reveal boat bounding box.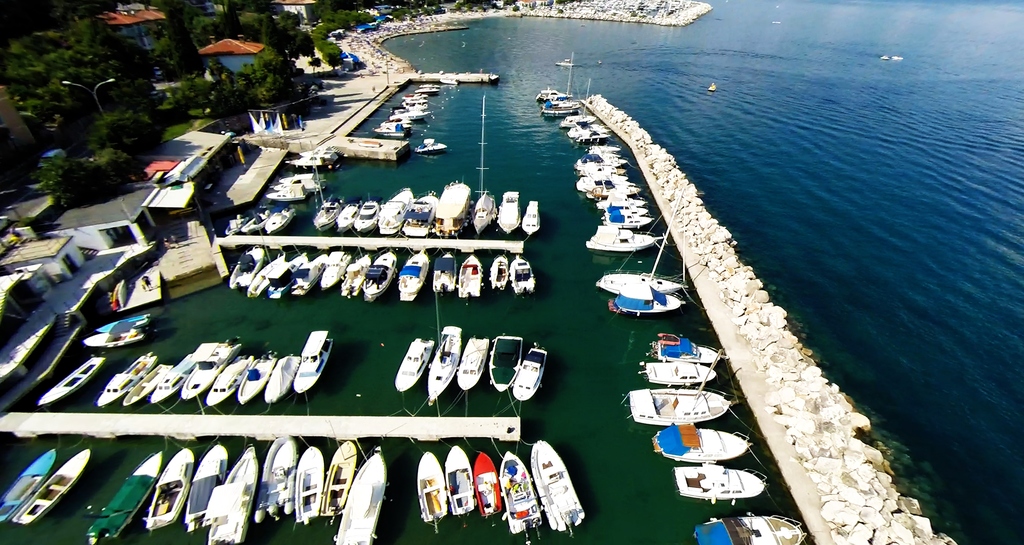
Revealed: left=259, top=443, right=291, bottom=526.
